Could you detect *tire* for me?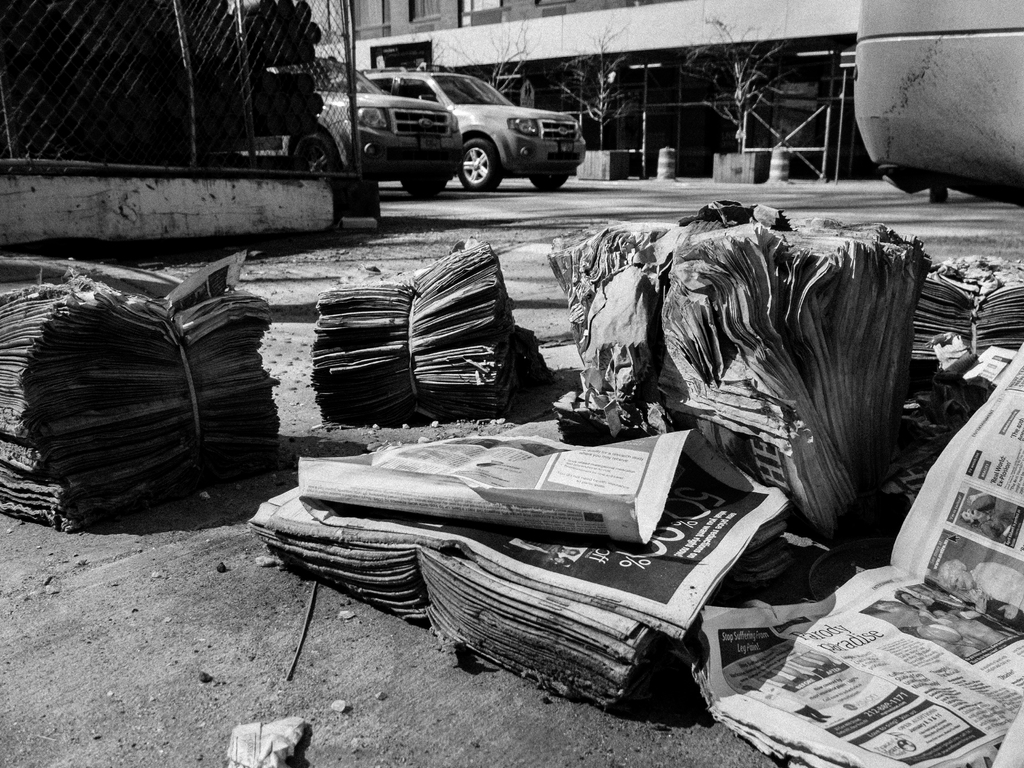
Detection result: select_region(399, 177, 449, 198).
